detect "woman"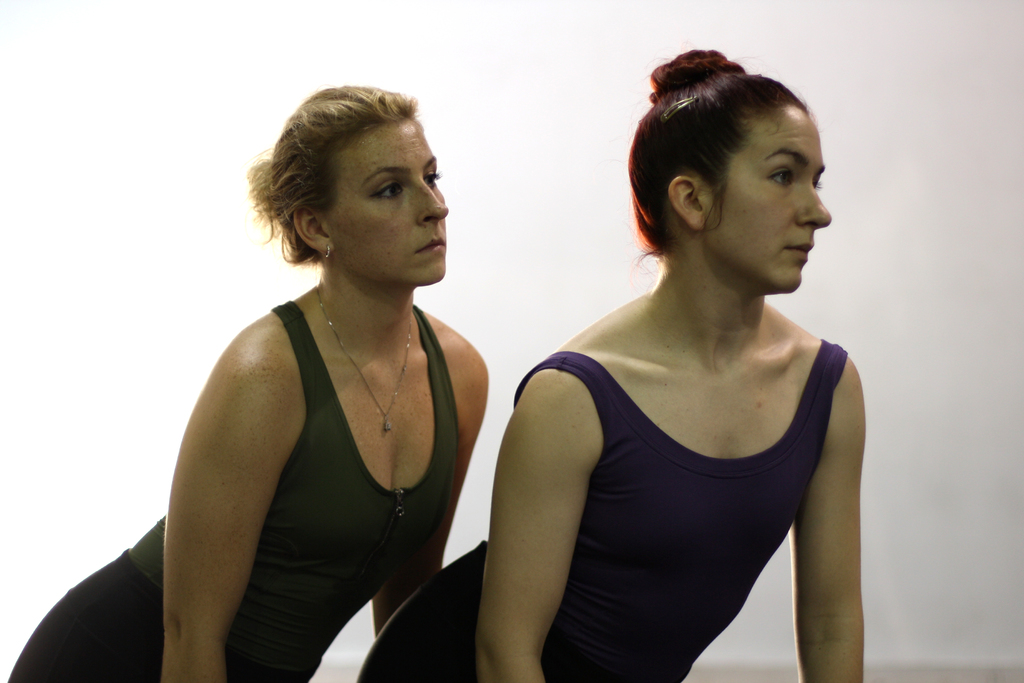
x1=108, y1=81, x2=515, y2=672
